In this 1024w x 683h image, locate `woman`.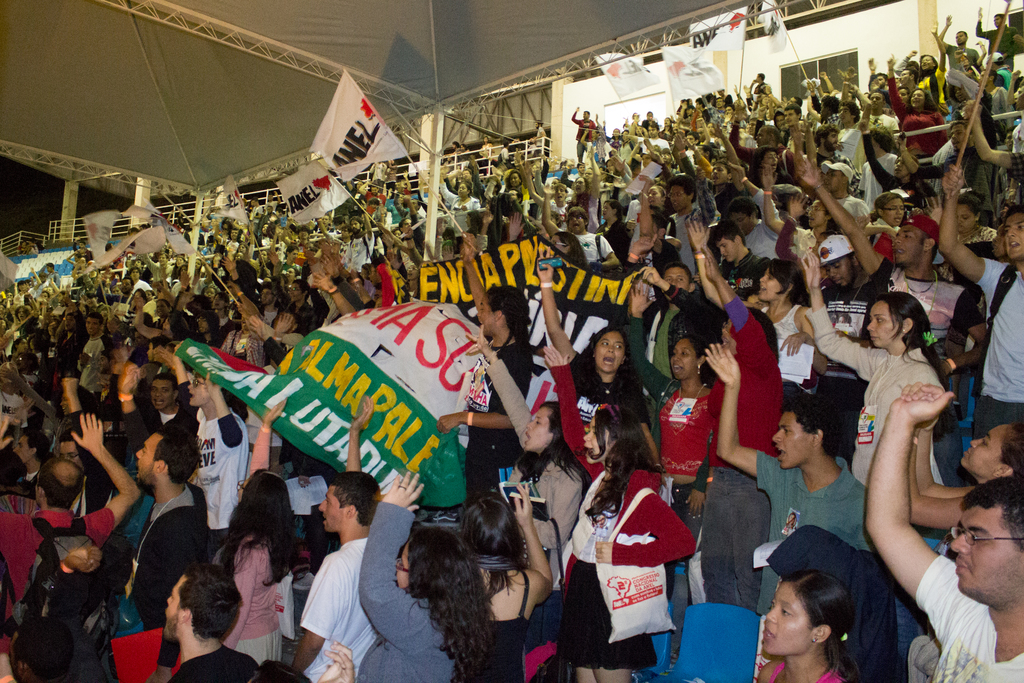
Bounding box: <box>753,573,854,682</box>.
